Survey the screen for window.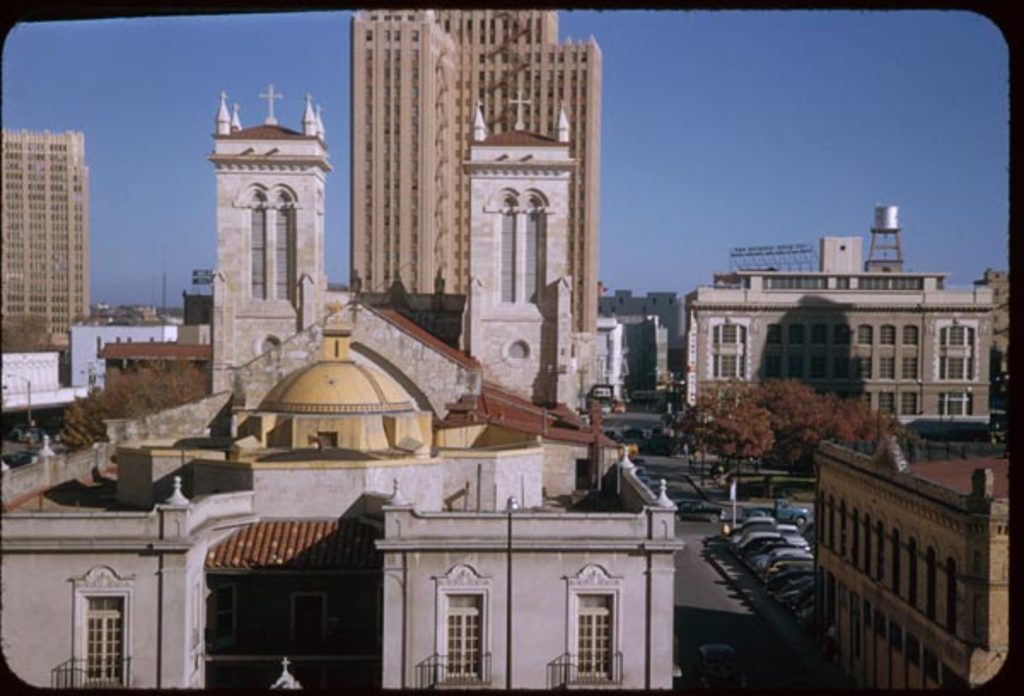
Survey found: BBox(490, 181, 567, 309).
